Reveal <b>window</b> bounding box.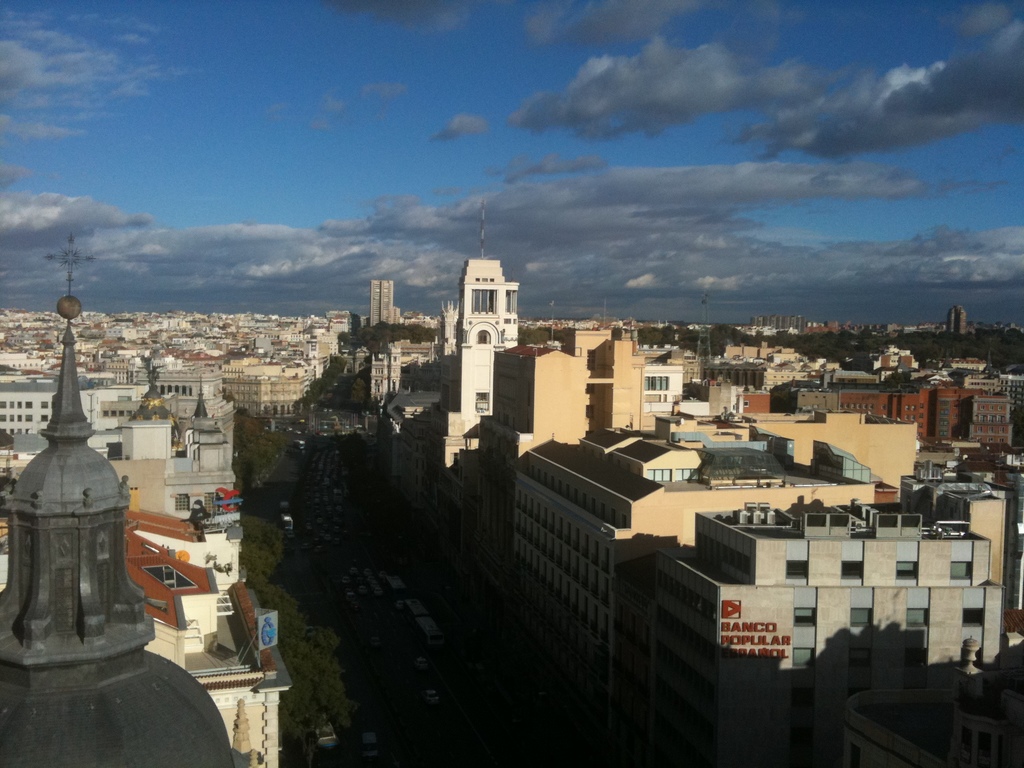
Revealed: crop(852, 605, 878, 632).
